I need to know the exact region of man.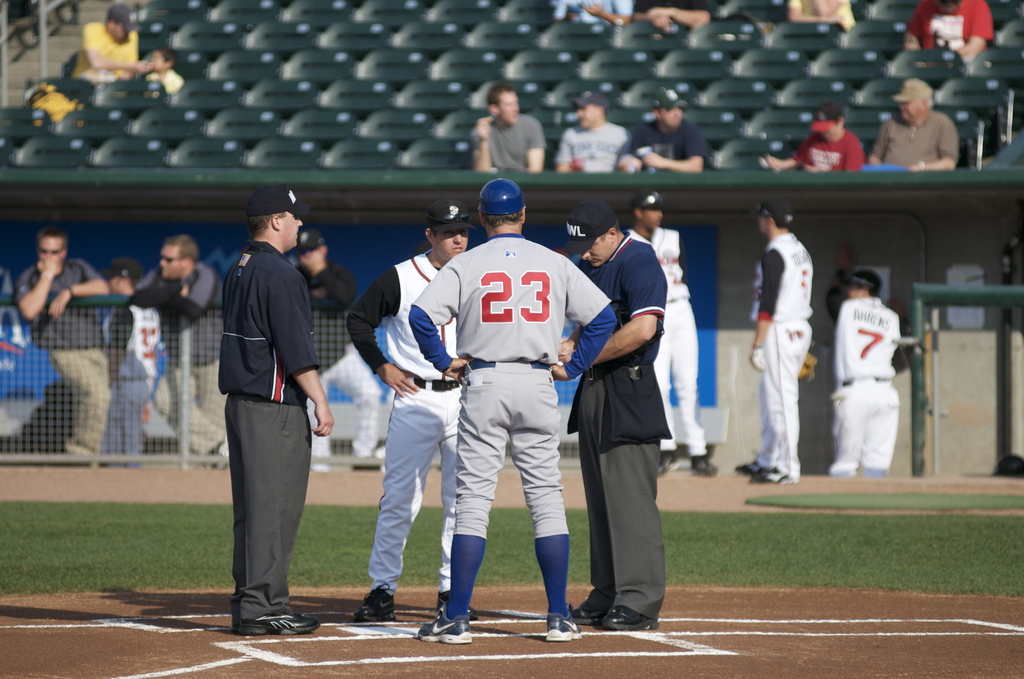
Region: bbox=[346, 203, 481, 623].
